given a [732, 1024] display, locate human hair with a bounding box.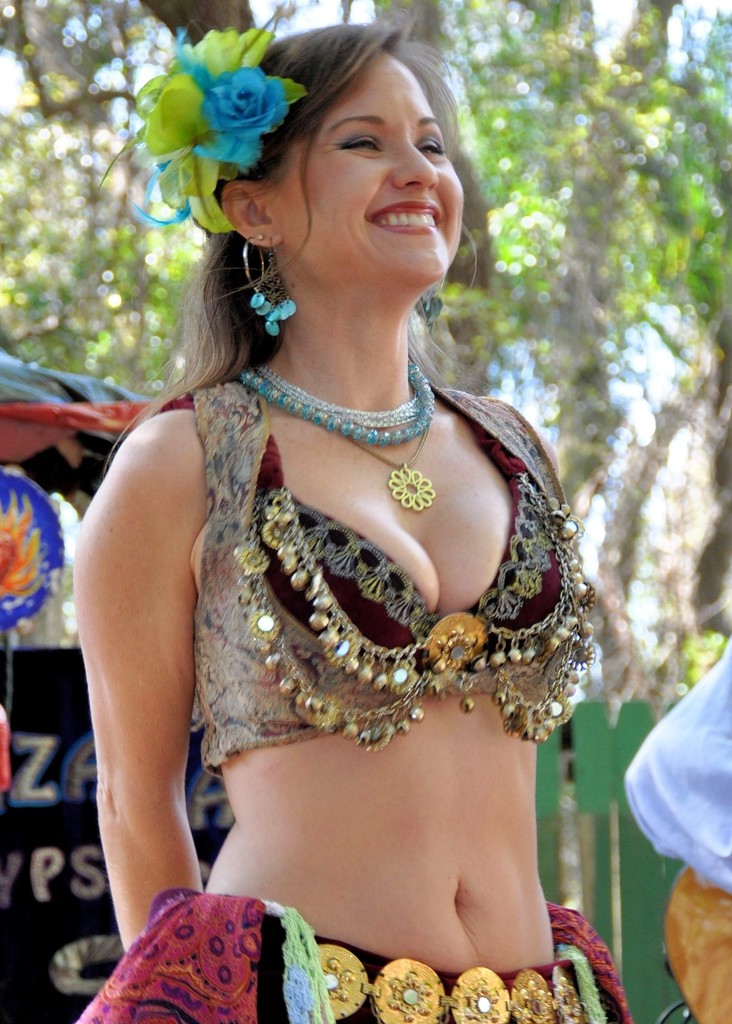
Located: [153,26,486,372].
